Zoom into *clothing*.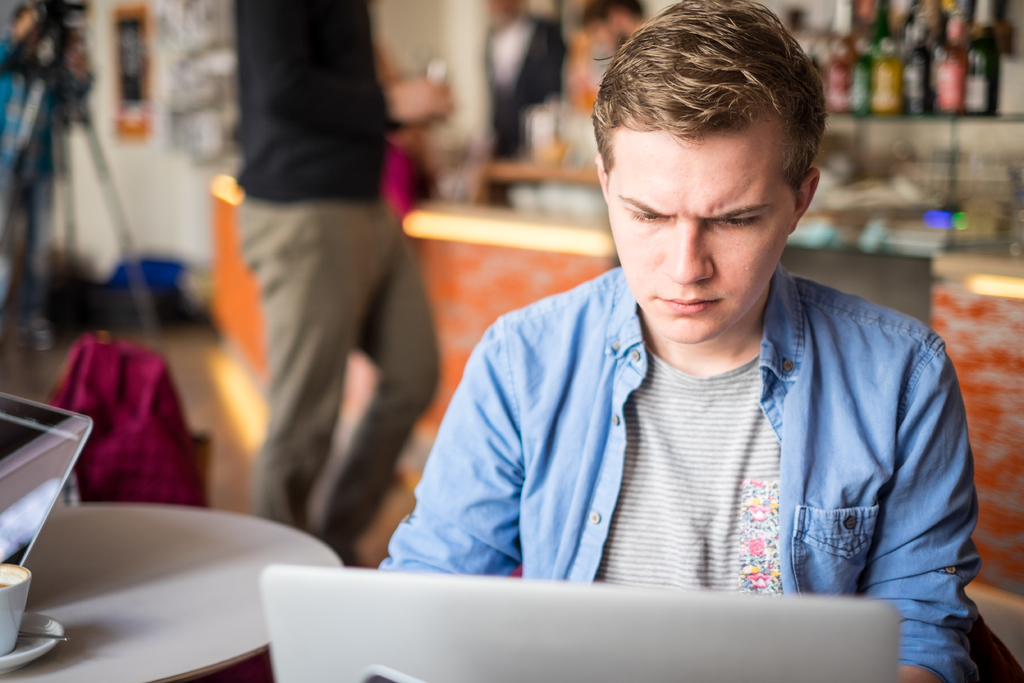
Zoom target: (482, 11, 567, 205).
